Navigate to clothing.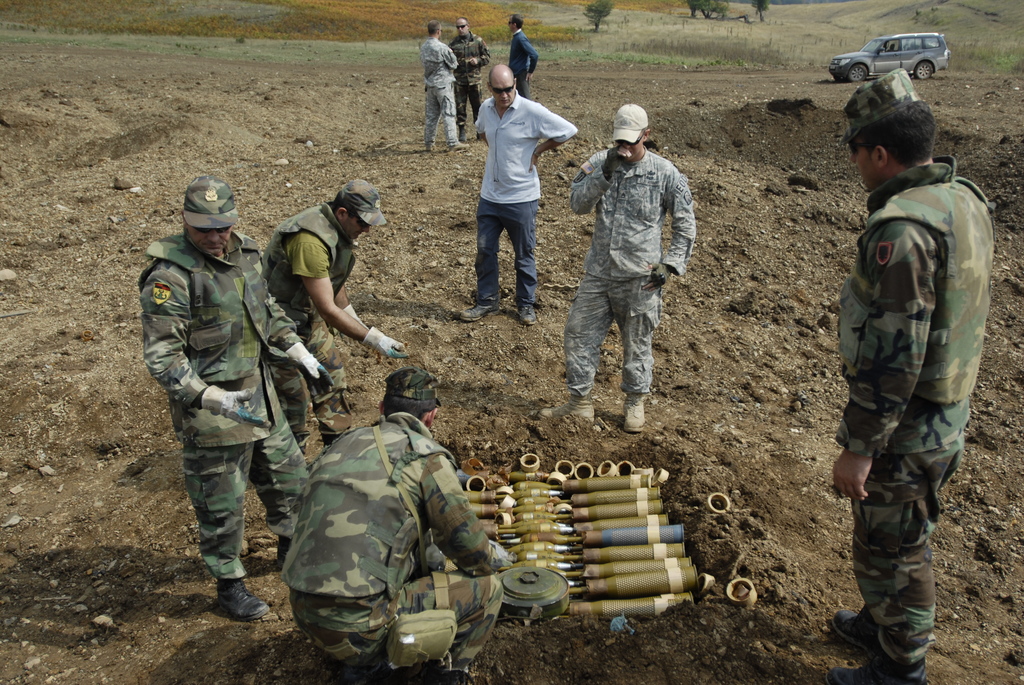
Navigation target: pyautogui.locateOnScreen(257, 198, 358, 443).
